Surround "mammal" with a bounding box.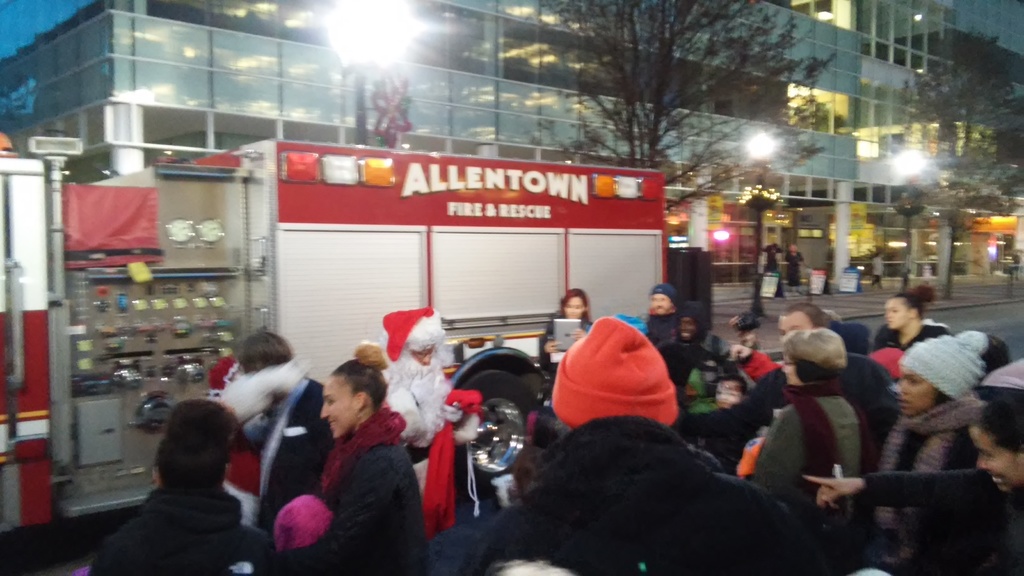
[x1=866, y1=327, x2=991, y2=575].
